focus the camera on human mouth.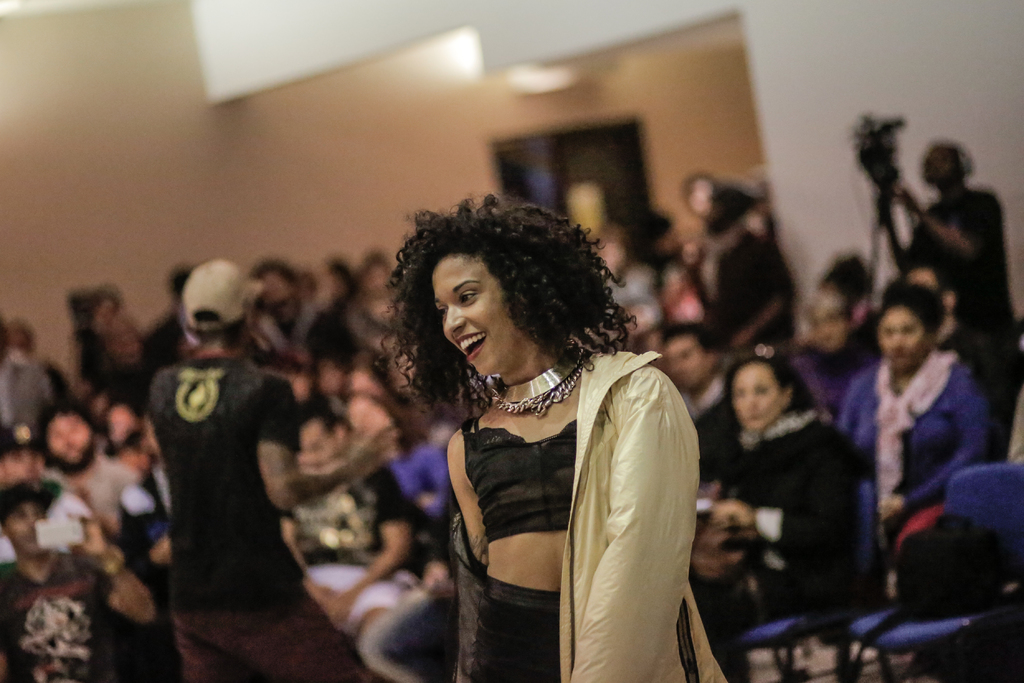
Focus region: pyautogui.locateOnScreen(451, 323, 489, 366).
